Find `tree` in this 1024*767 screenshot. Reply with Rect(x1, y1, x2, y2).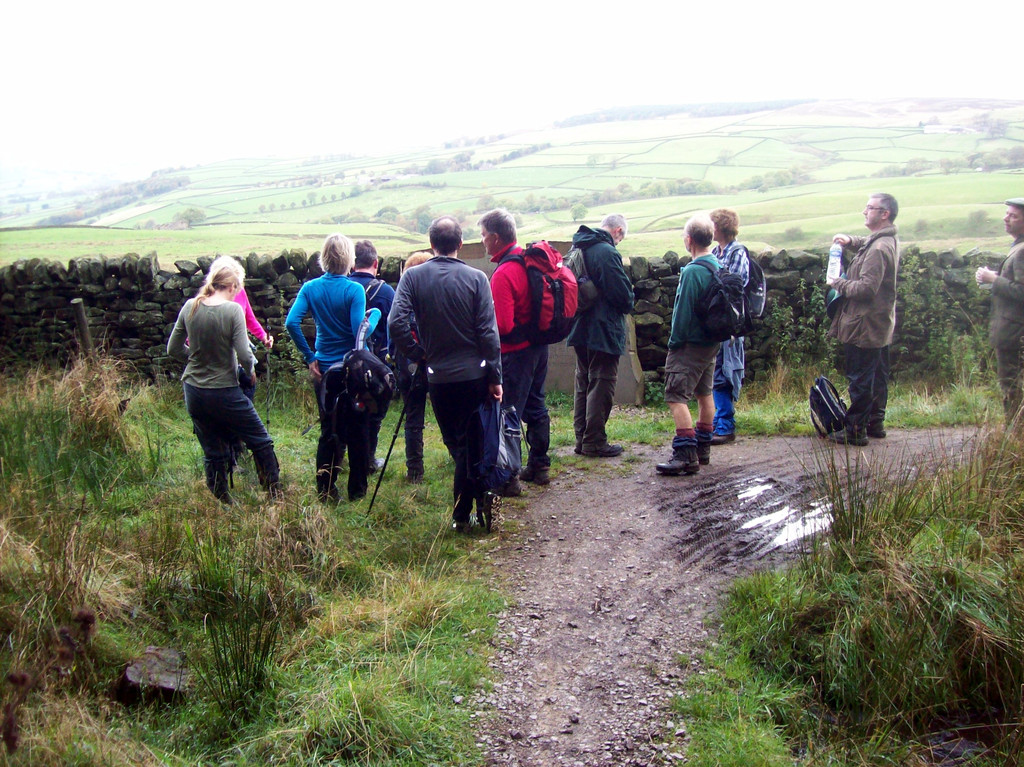
Rect(253, 182, 262, 188).
